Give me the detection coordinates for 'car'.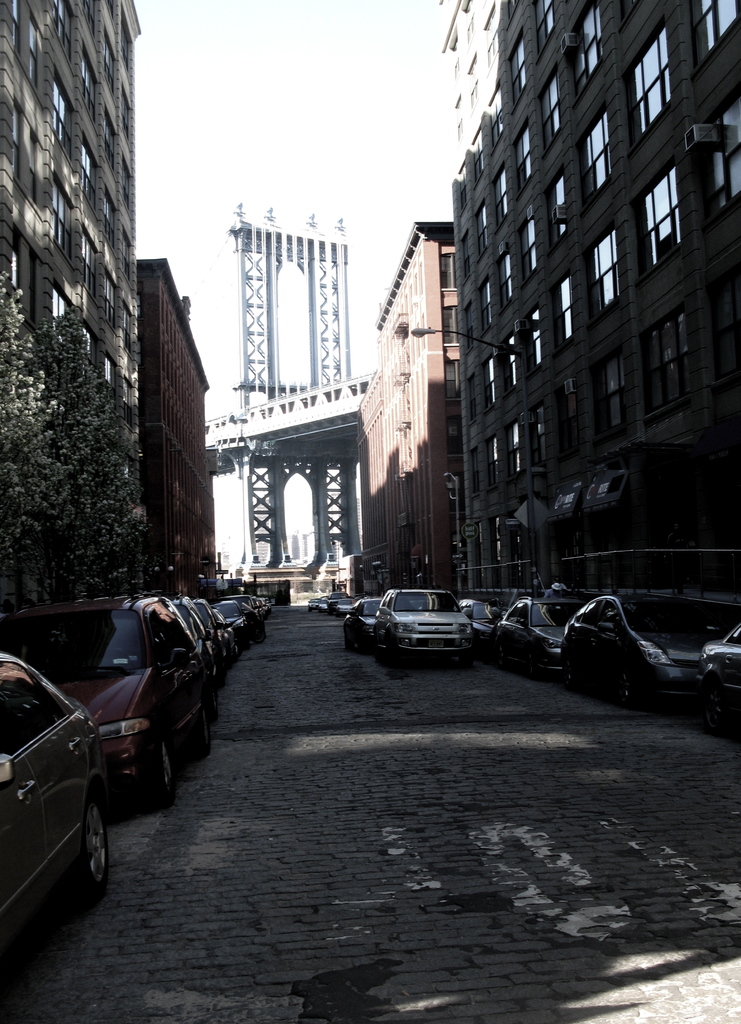
[0, 652, 104, 981].
